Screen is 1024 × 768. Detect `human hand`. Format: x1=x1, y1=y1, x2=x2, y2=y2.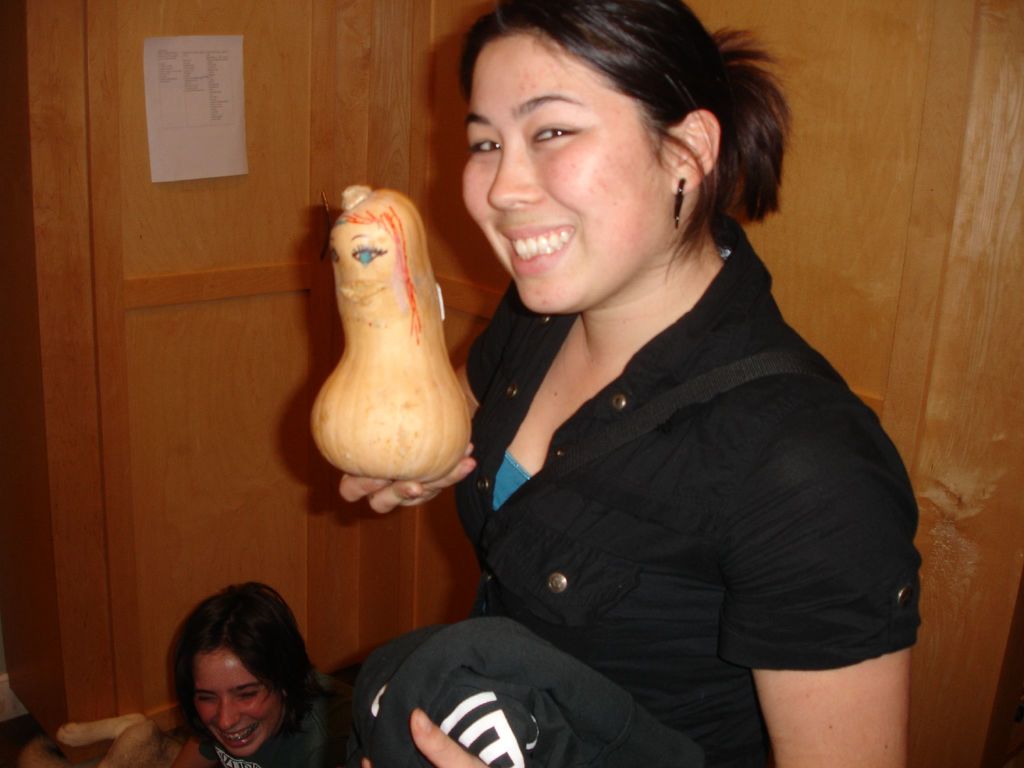
x1=729, y1=396, x2=919, y2=767.
